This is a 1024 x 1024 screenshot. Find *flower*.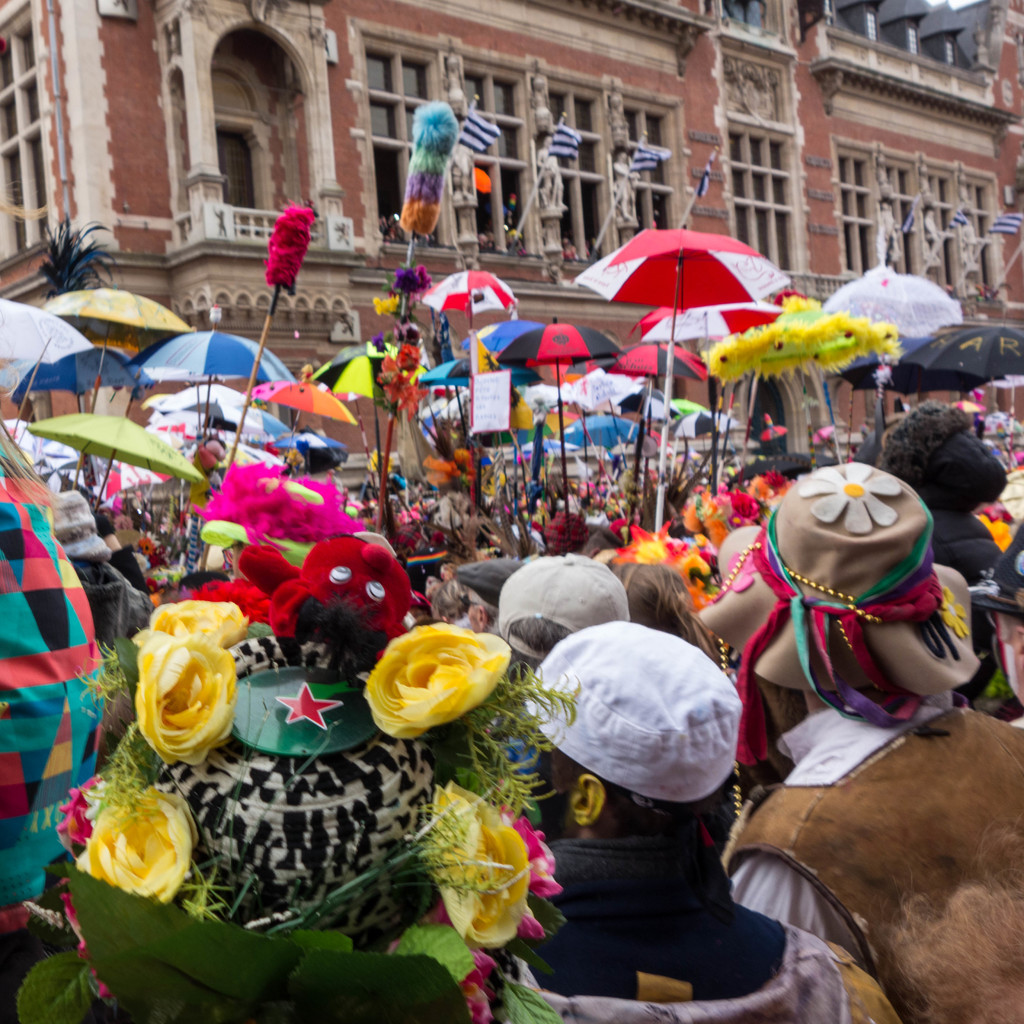
Bounding box: 369,298,397,316.
